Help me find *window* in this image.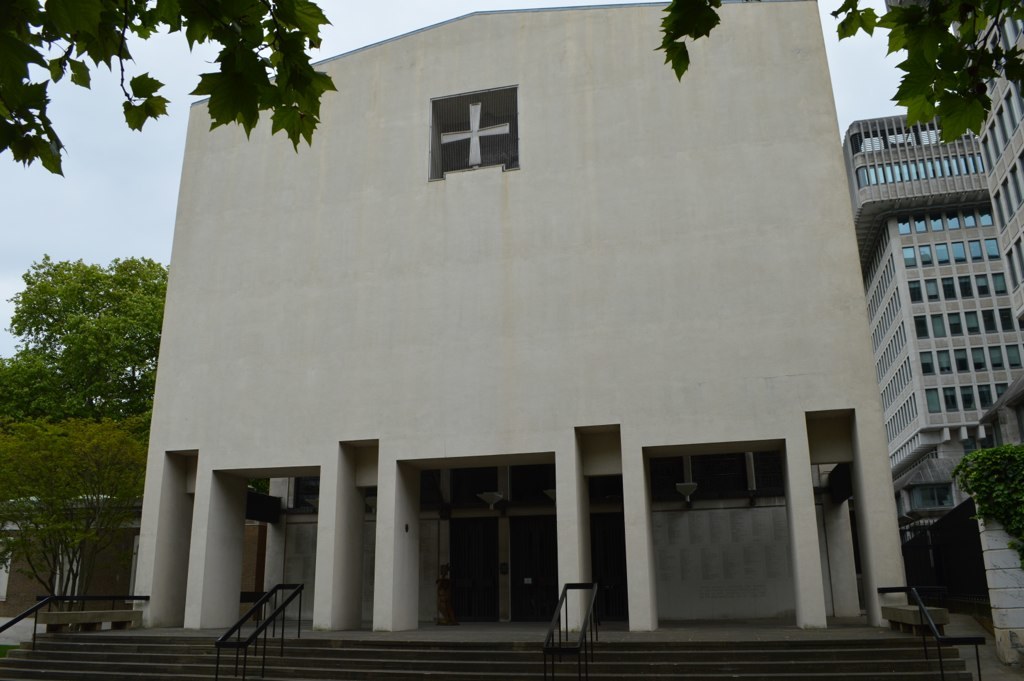
Found it: 912,315,929,337.
